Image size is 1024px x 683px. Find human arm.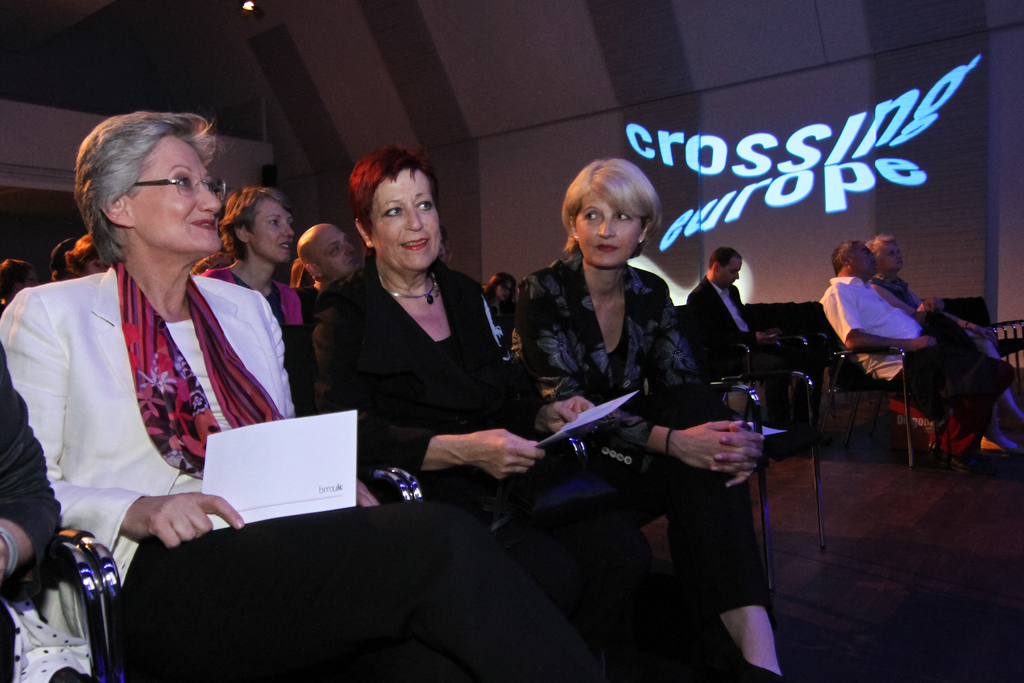
rect(869, 276, 947, 325).
